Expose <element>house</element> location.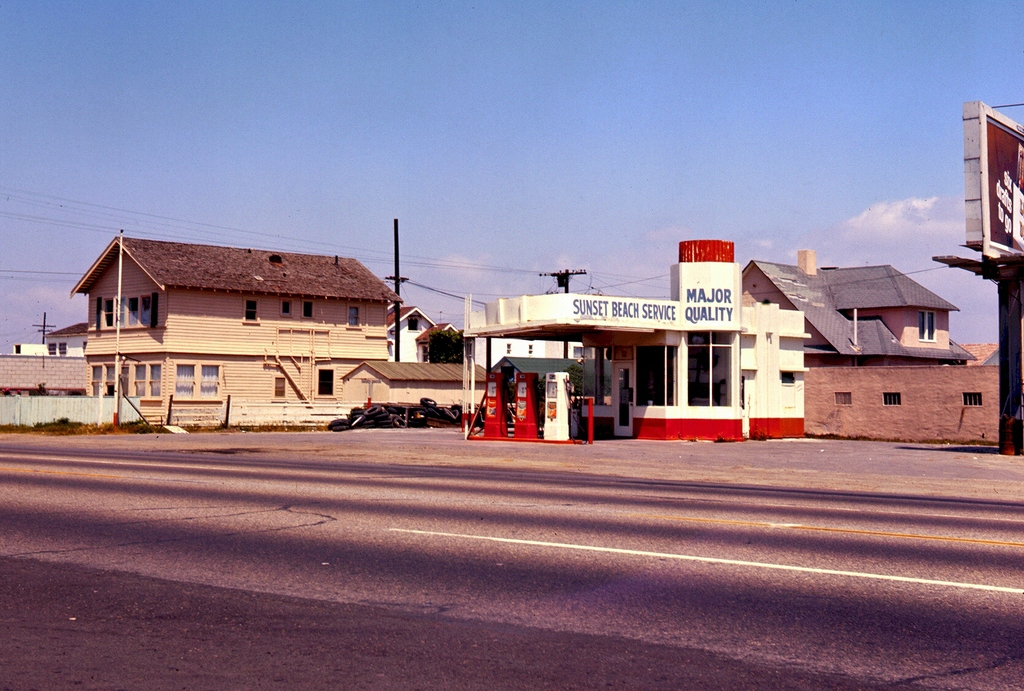
Exposed at 50, 226, 463, 429.
